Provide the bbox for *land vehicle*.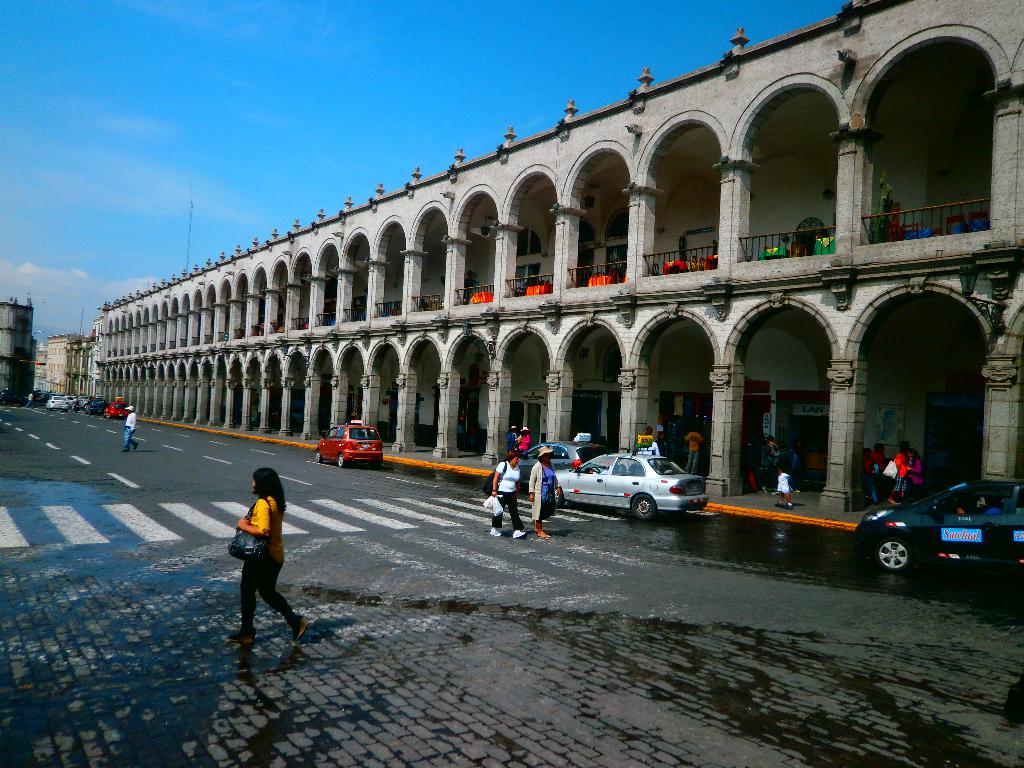
pyautogui.locateOnScreen(72, 401, 79, 412).
